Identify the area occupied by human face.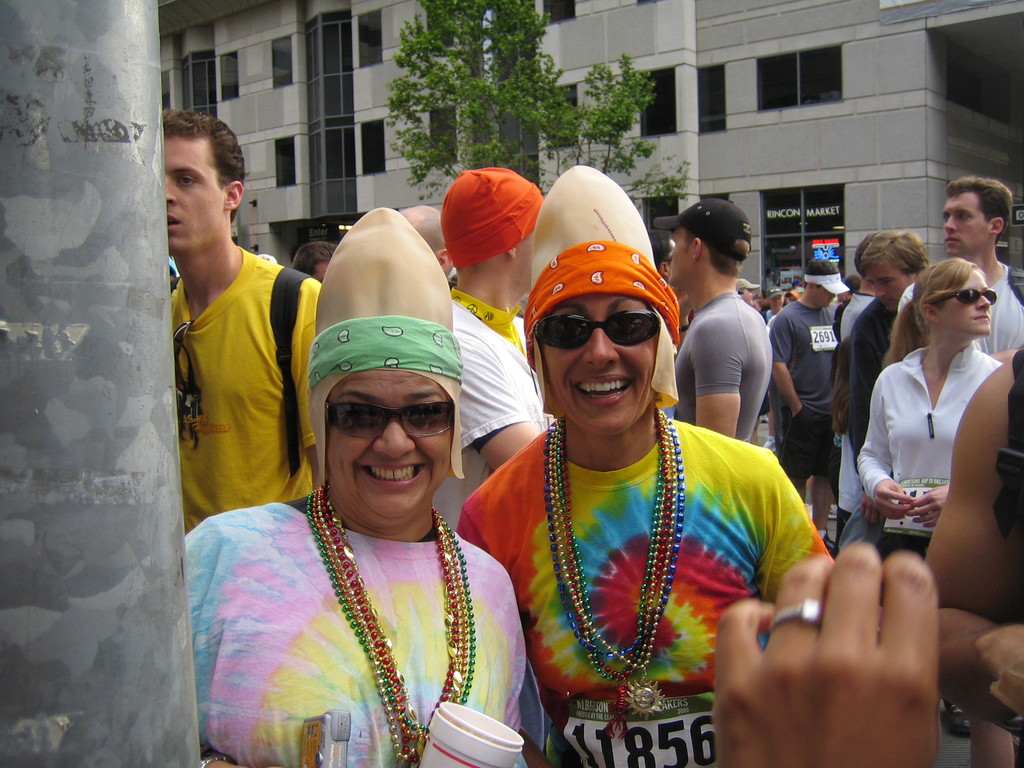
Area: box=[866, 258, 912, 304].
